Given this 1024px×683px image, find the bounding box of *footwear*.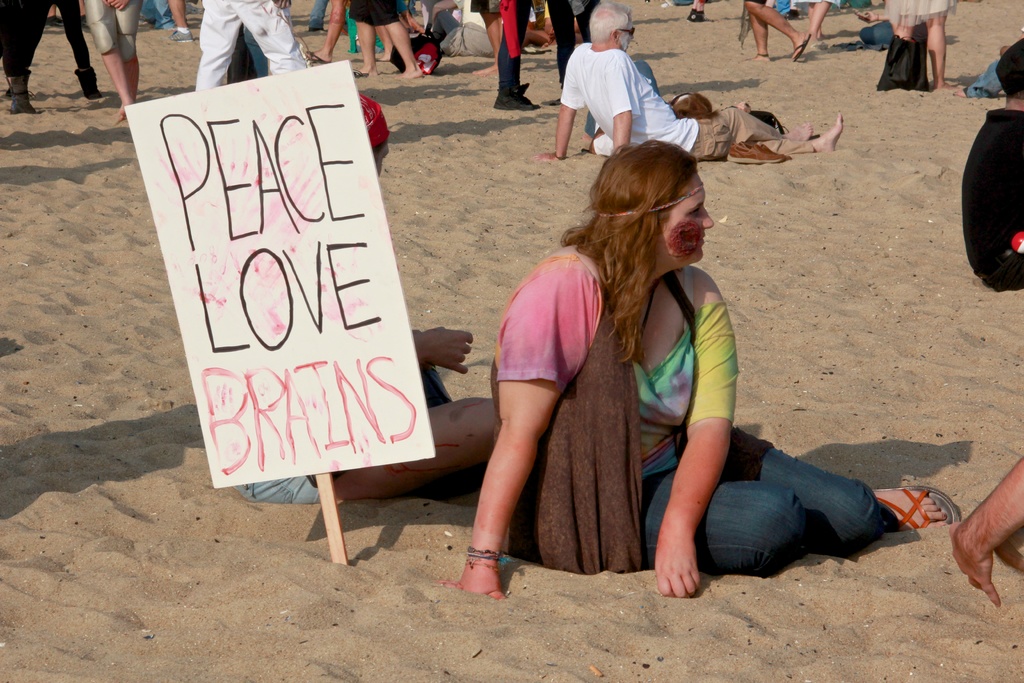
<box>78,67,109,105</box>.
